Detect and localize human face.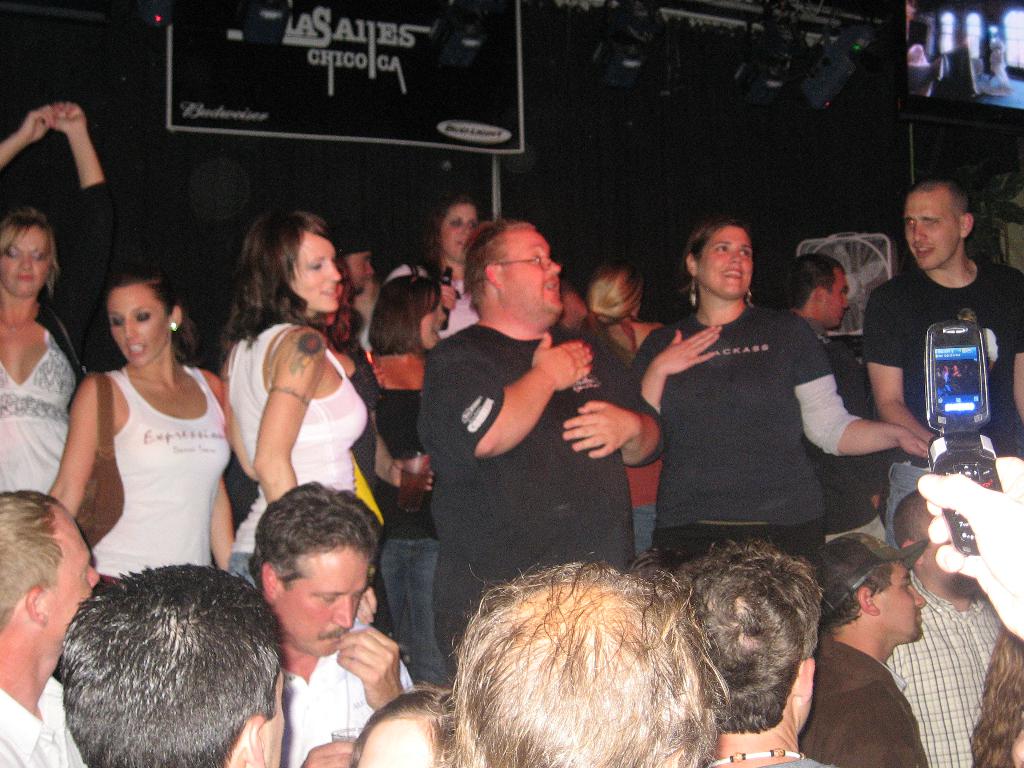
Localized at 344, 252, 371, 291.
